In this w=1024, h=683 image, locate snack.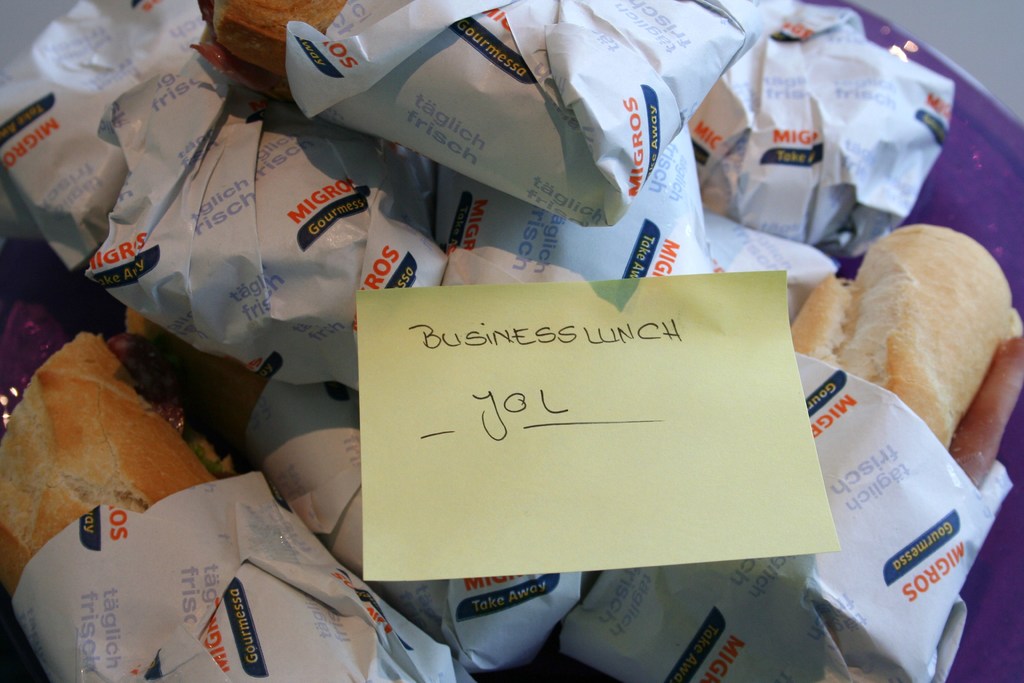
Bounding box: {"left": 792, "top": 232, "right": 1023, "bottom": 448}.
